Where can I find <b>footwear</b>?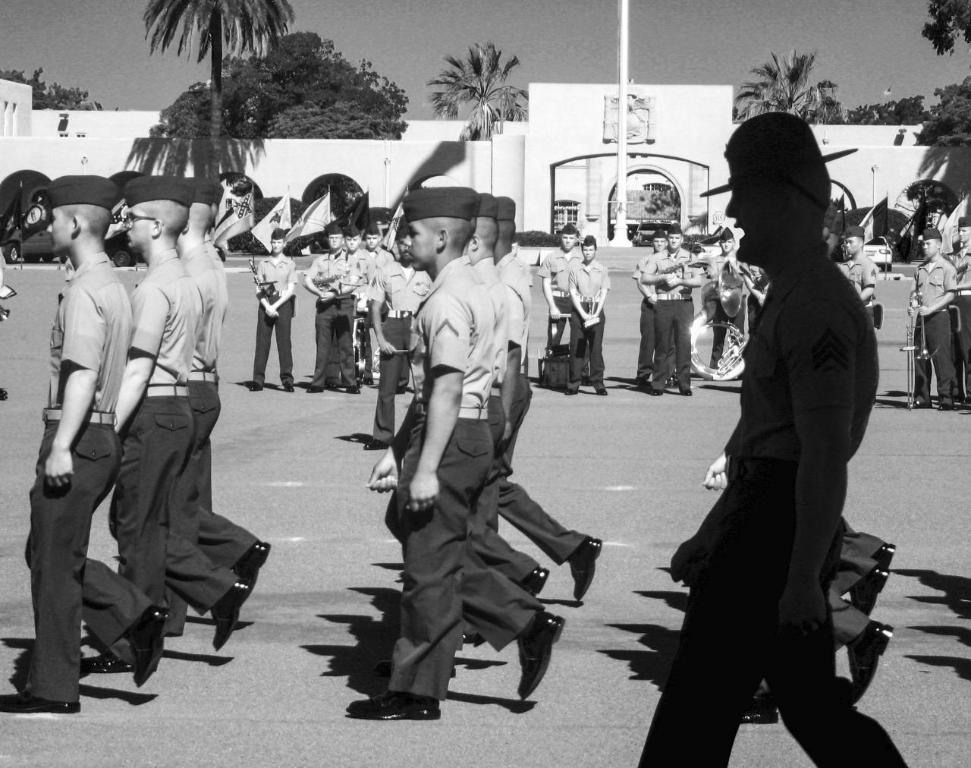
You can find it at pyautogui.locateOnScreen(207, 579, 253, 655).
